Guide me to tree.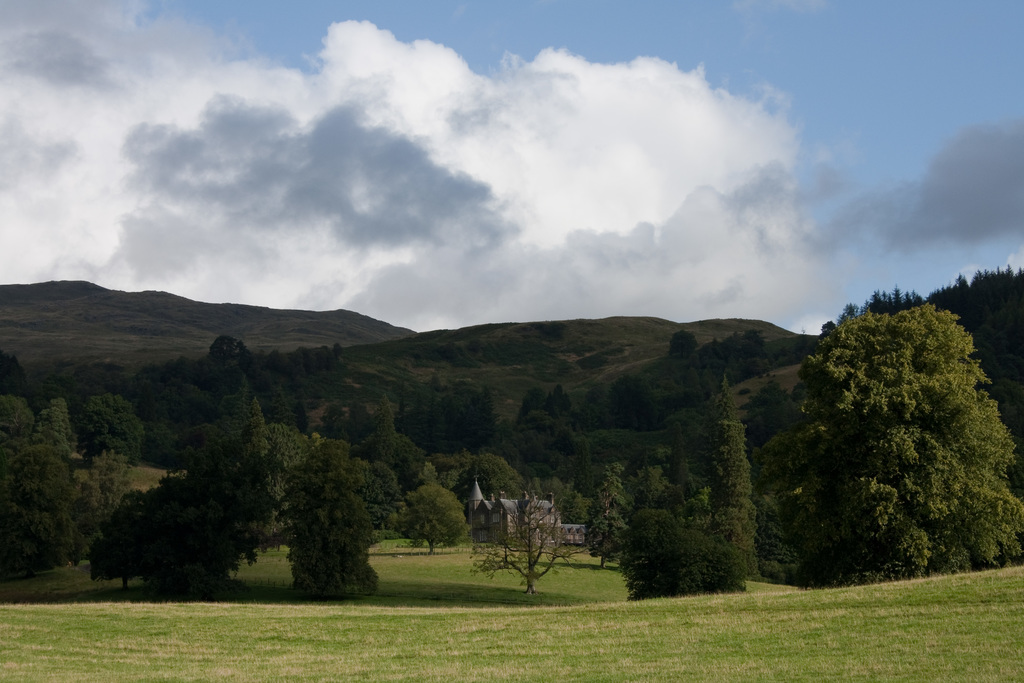
Guidance: 461, 446, 525, 477.
